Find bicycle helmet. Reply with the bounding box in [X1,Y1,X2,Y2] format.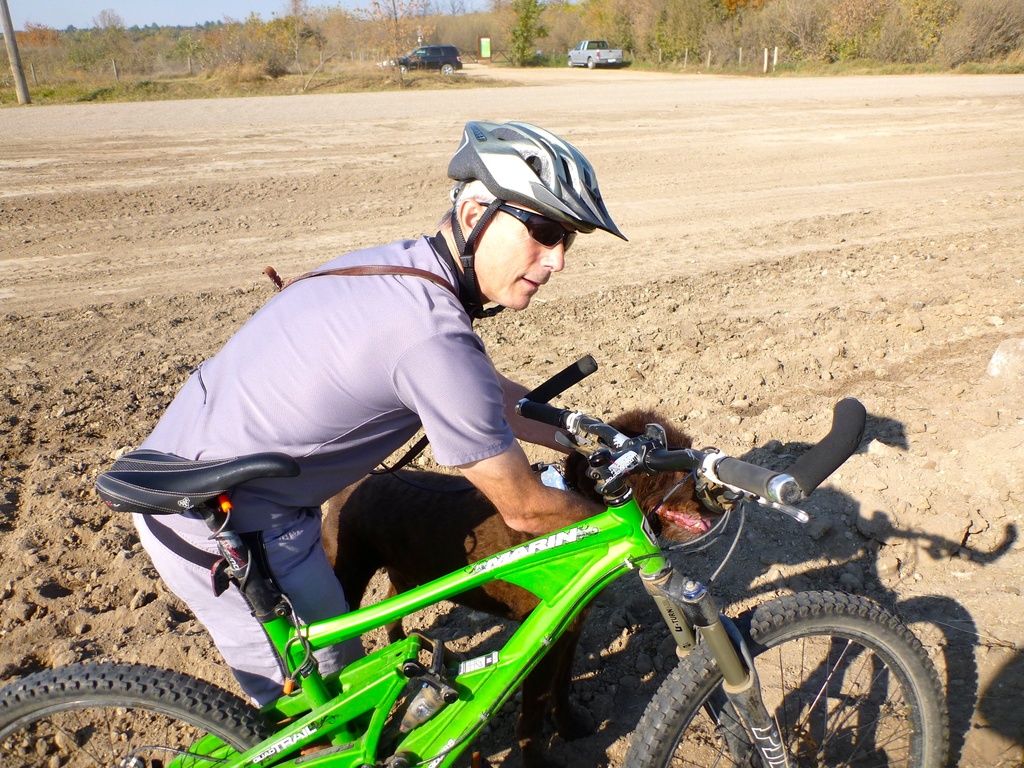
[436,113,623,329].
